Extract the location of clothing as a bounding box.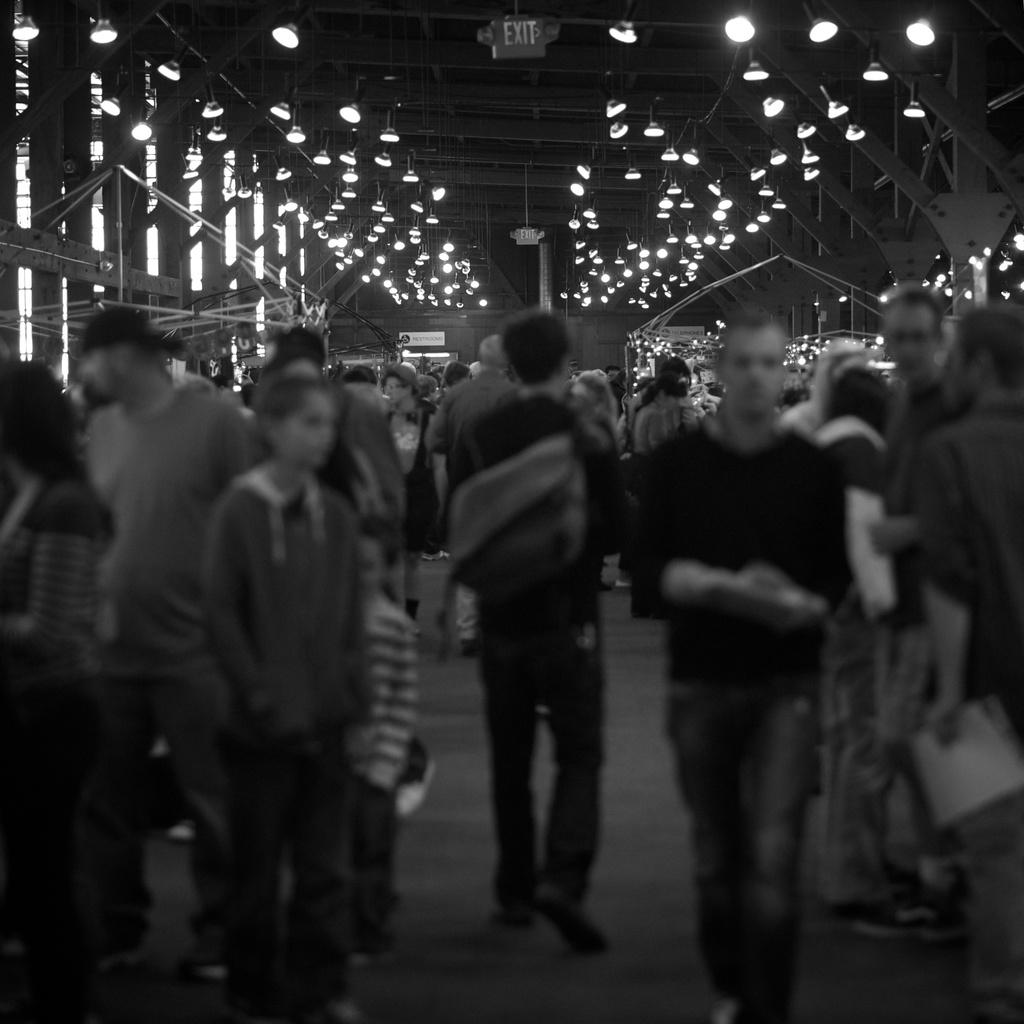
(x1=622, y1=404, x2=841, y2=1023).
